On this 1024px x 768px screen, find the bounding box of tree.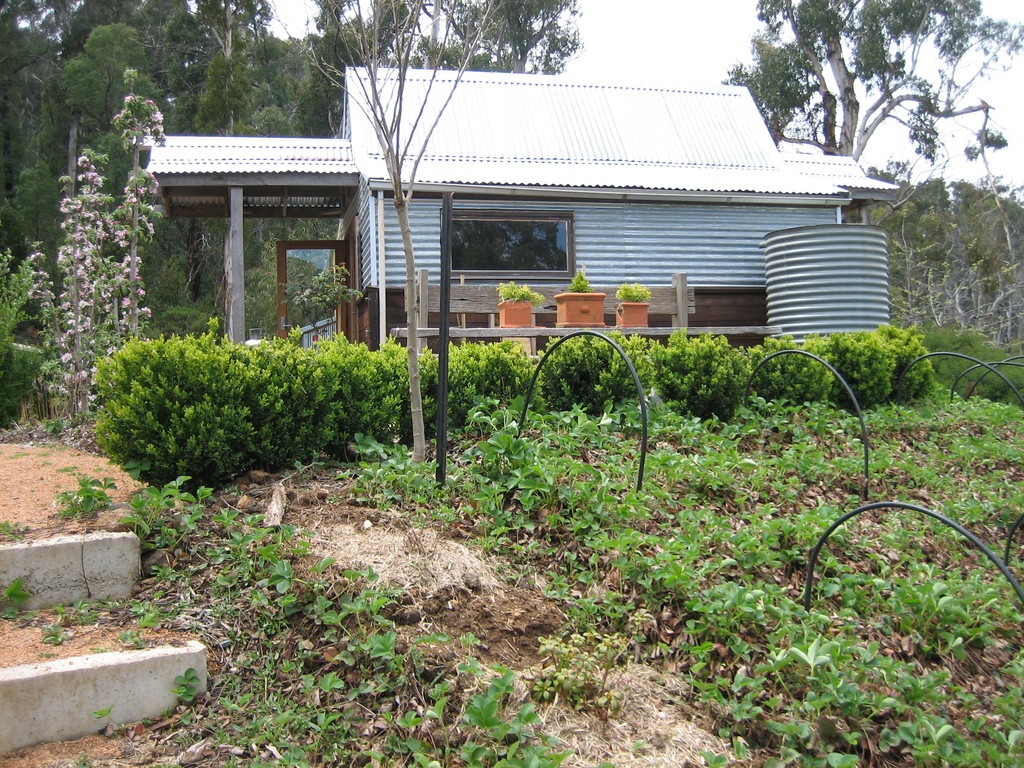
Bounding box: pyautogui.locateOnScreen(28, 20, 168, 205).
